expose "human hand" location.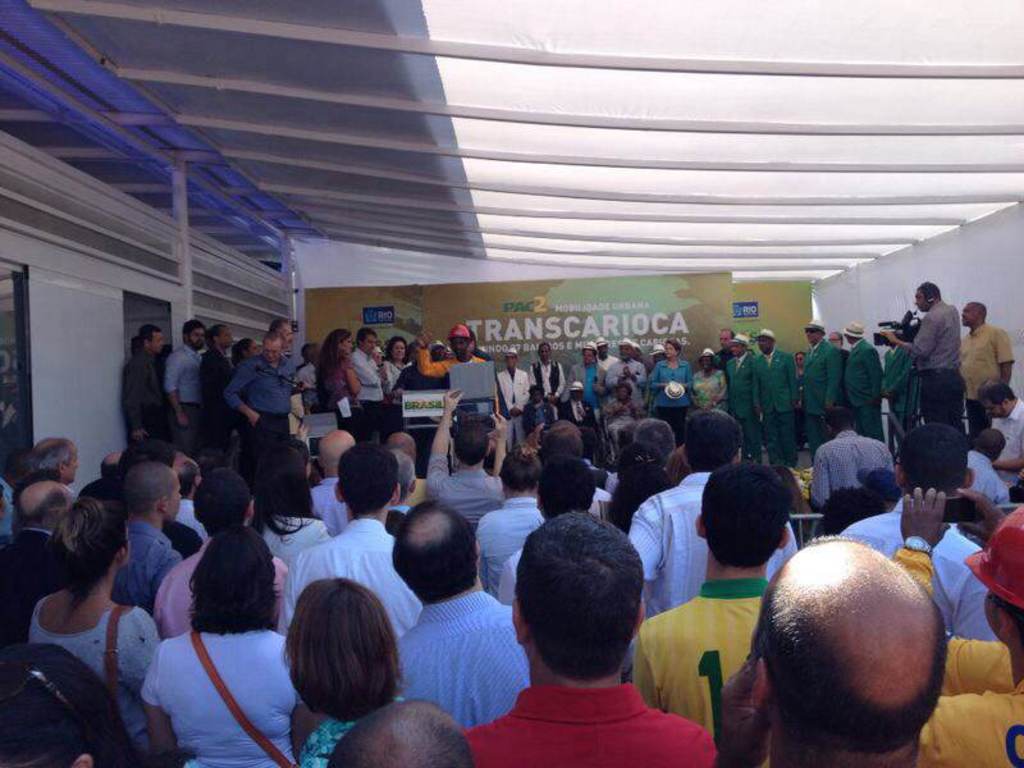
Exposed at detection(439, 383, 466, 417).
